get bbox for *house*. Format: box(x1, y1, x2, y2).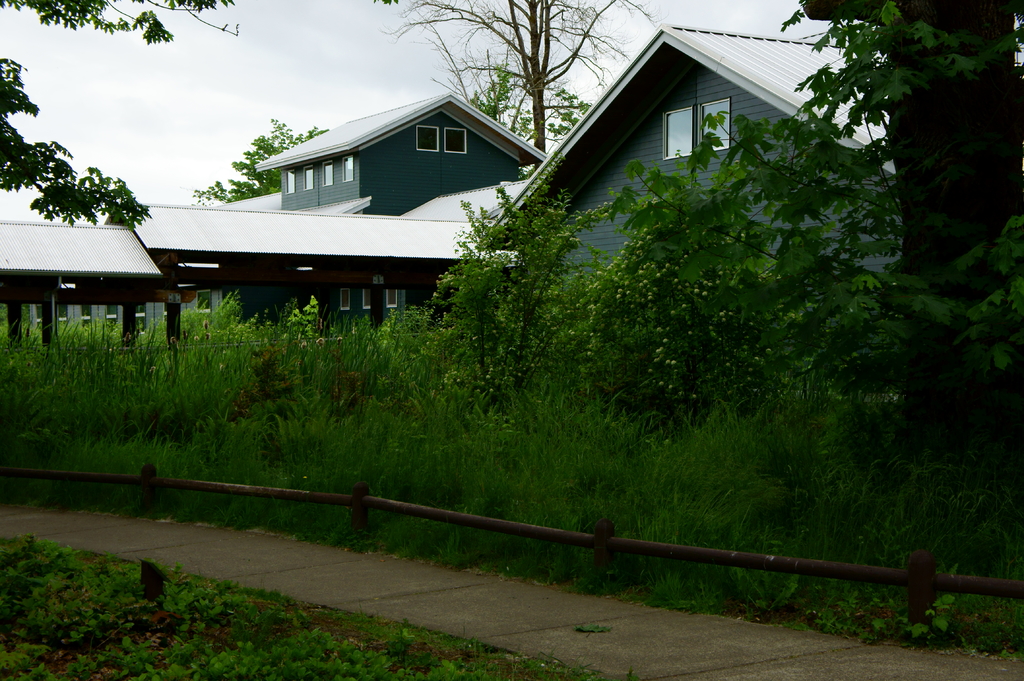
box(234, 18, 914, 296).
